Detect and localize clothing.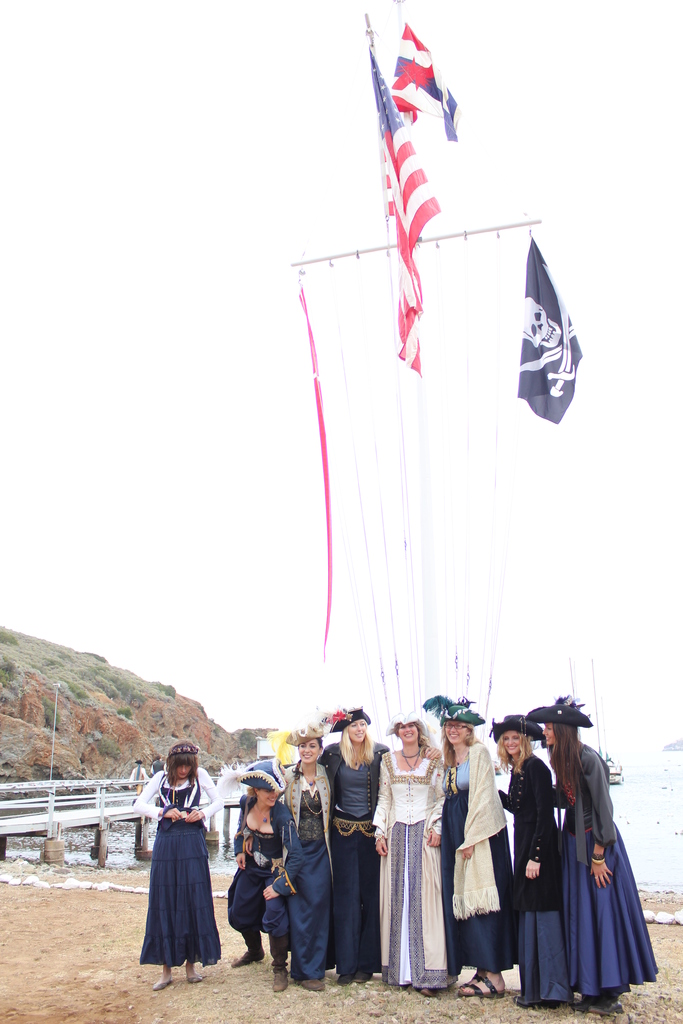
Localized at crop(432, 735, 518, 973).
